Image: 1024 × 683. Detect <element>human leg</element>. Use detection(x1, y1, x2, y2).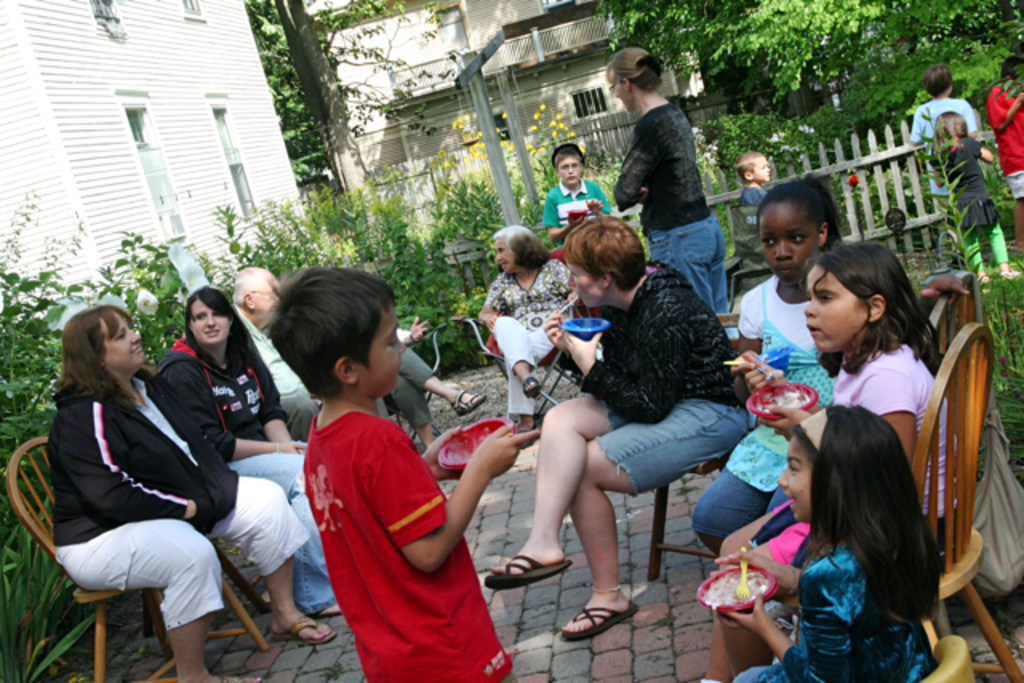
detection(386, 373, 432, 445).
